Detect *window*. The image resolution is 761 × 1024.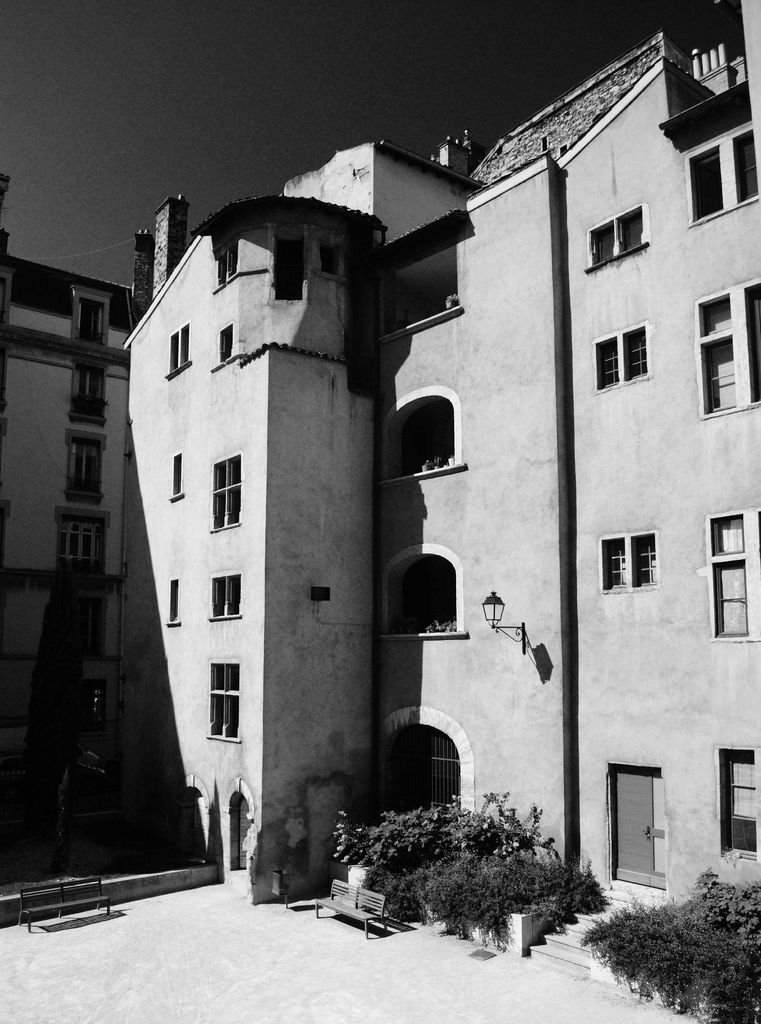
{"x1": 698, "y1": 277, "x2": 760, "y2": 415}.
